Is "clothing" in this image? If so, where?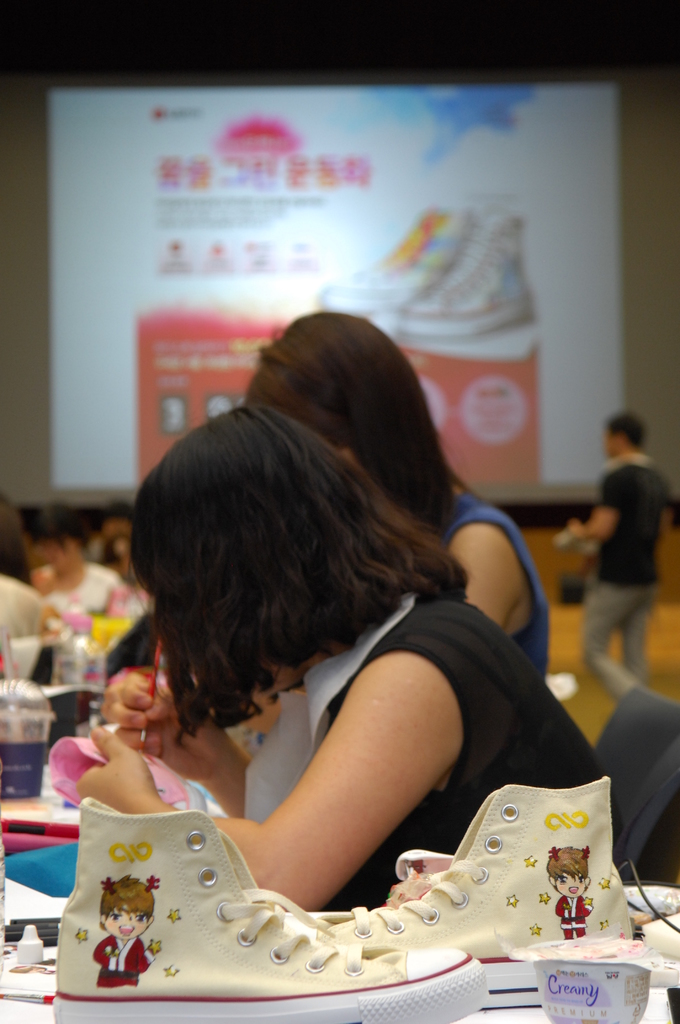
Yes, at bbox(243, 596, 611, 909).
